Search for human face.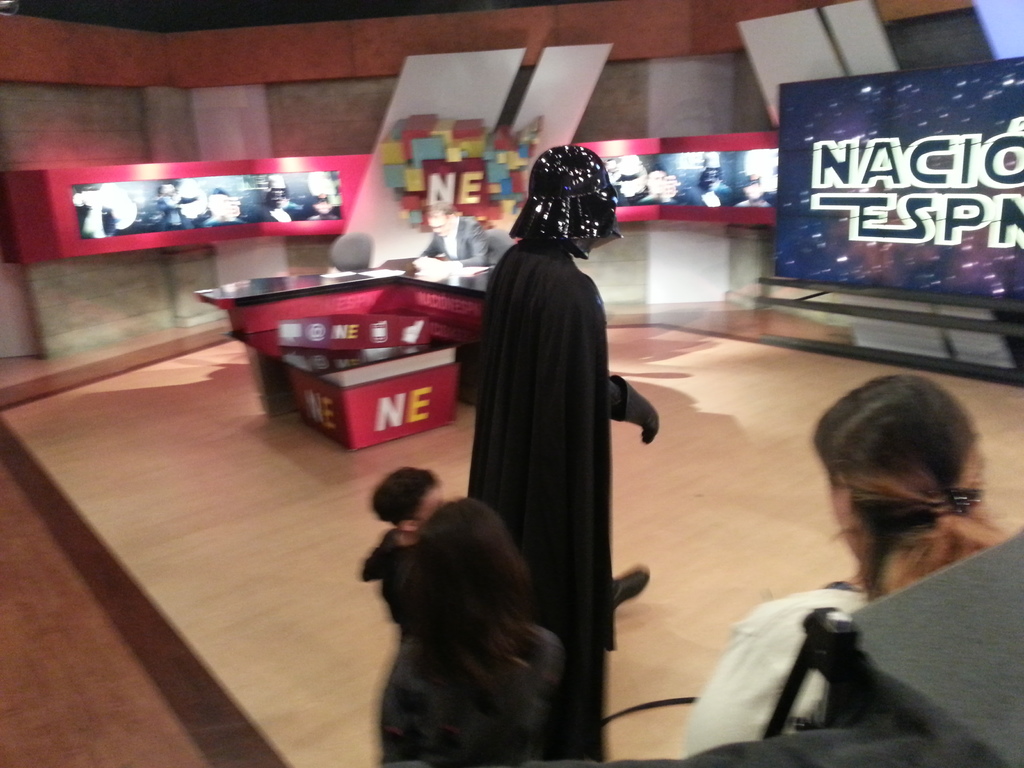
Found at region(428, 214, 442, 232).
